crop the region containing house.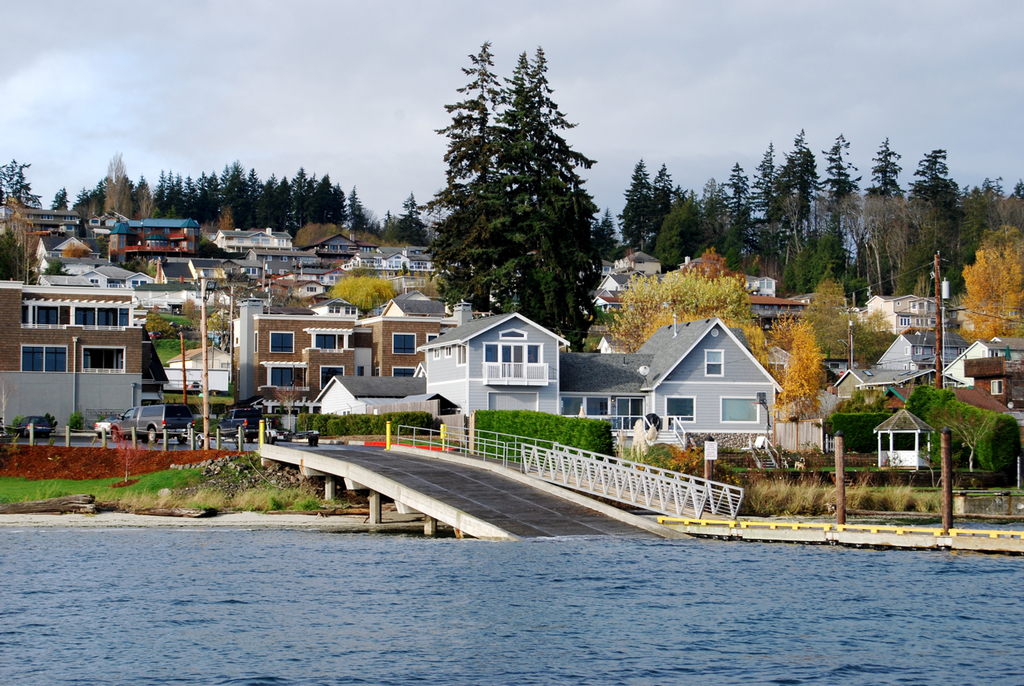
Crop region: [359,279,478,371].
